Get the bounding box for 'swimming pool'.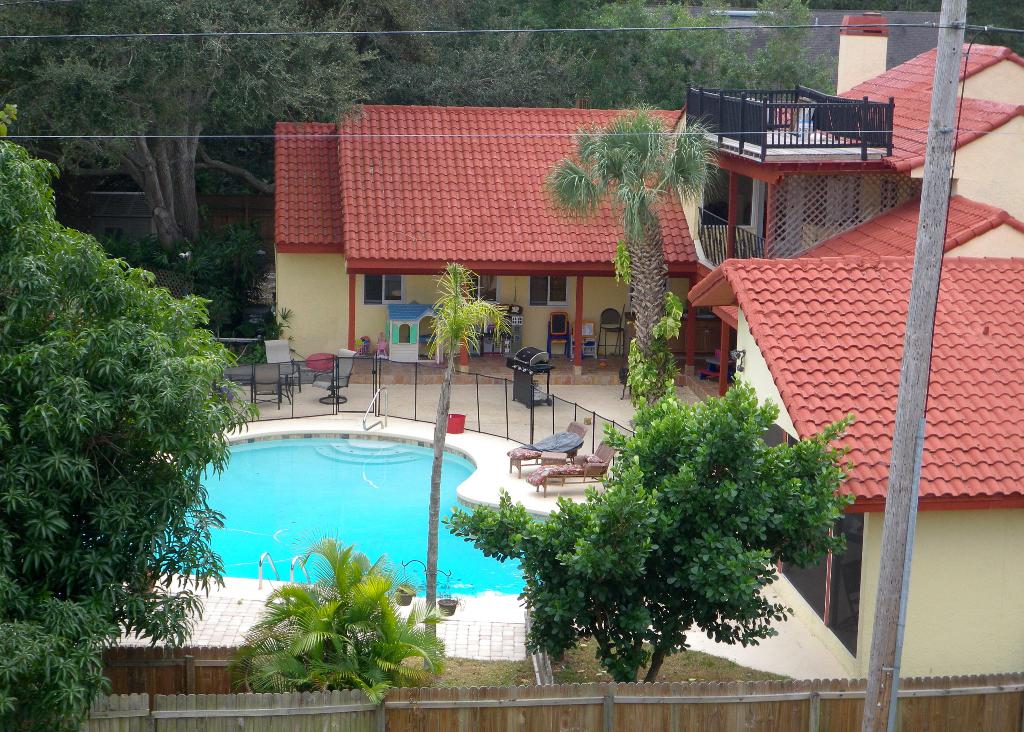
box(176, 397, 539, 676).
